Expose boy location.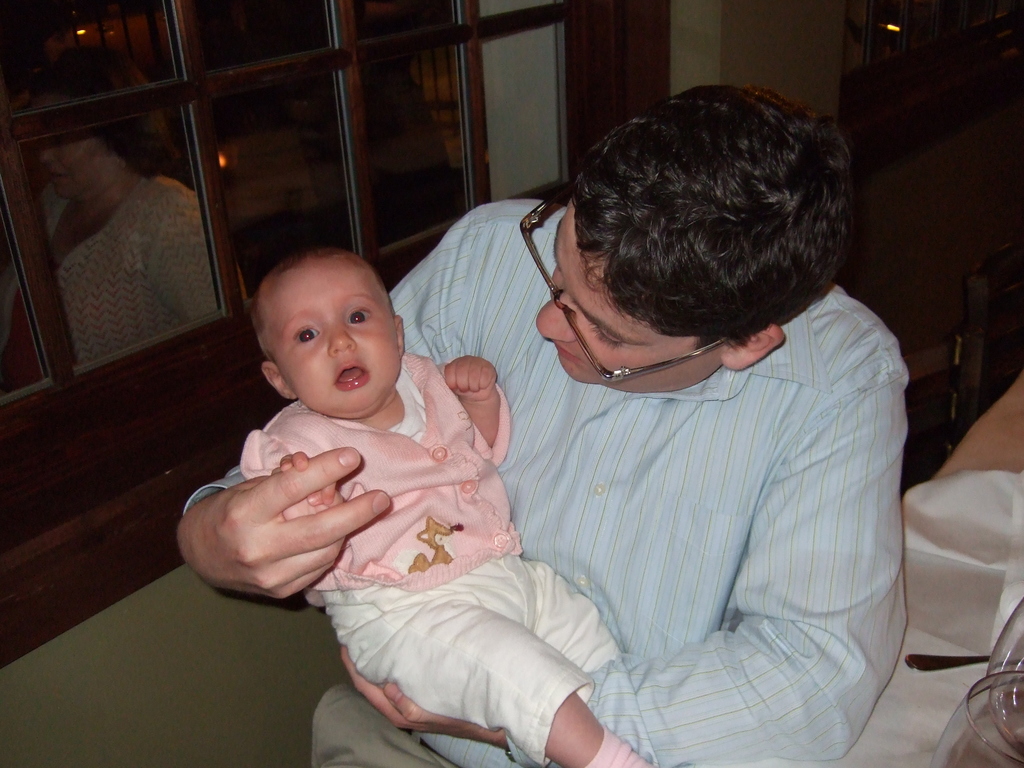
Exposed at (243,247,648,767).
